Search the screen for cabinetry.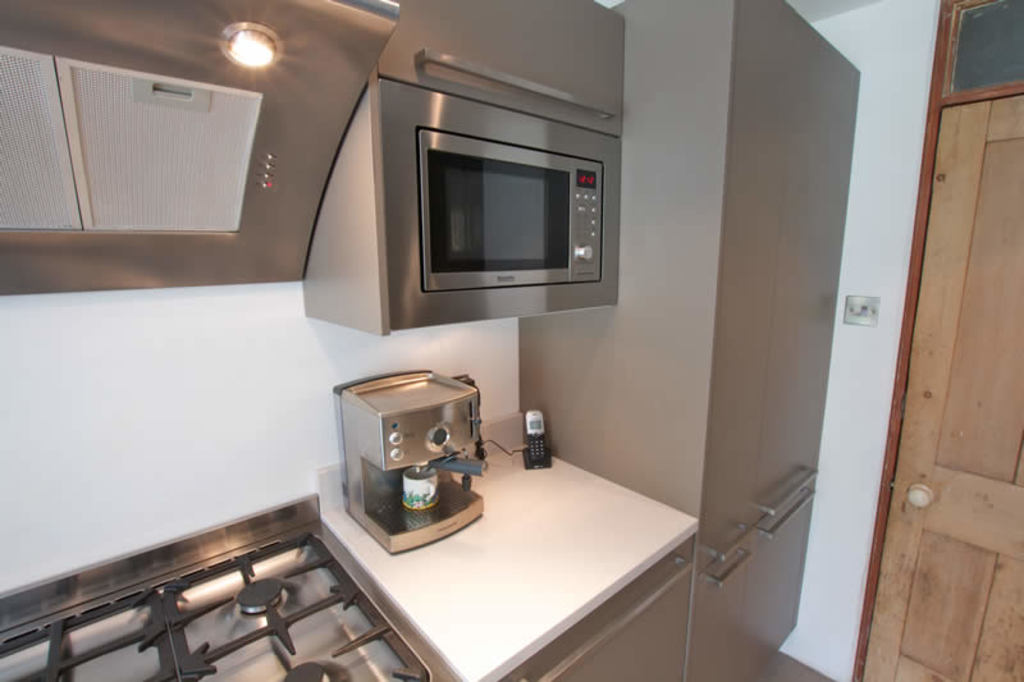
Found at 684 0 860 679.
